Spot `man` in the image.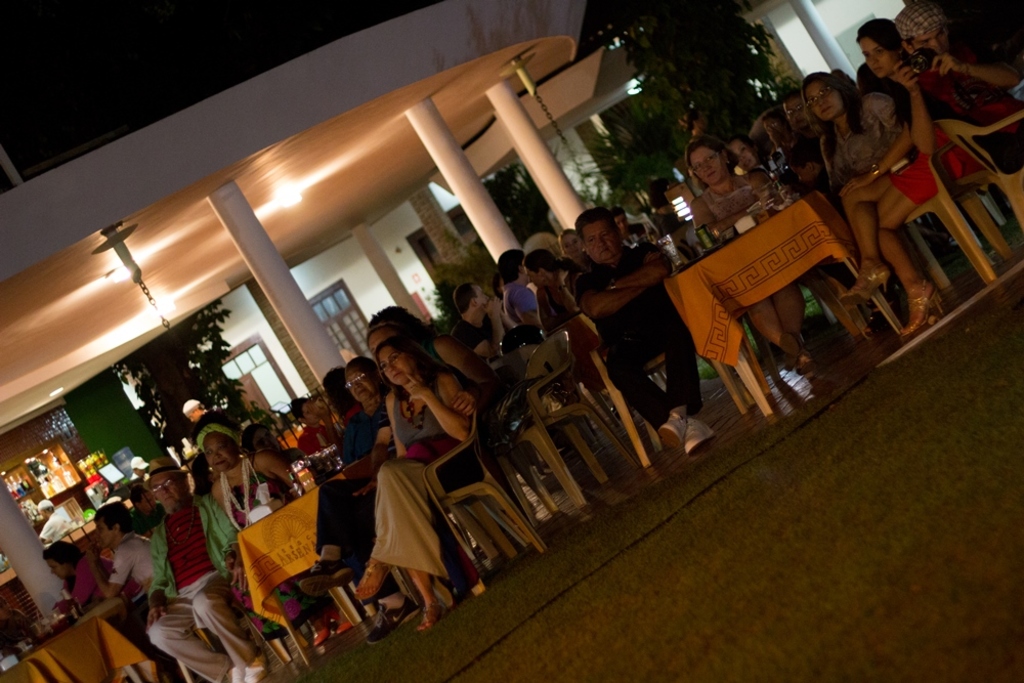
`man` found at <region>129, 451, 147, 482</region>.
